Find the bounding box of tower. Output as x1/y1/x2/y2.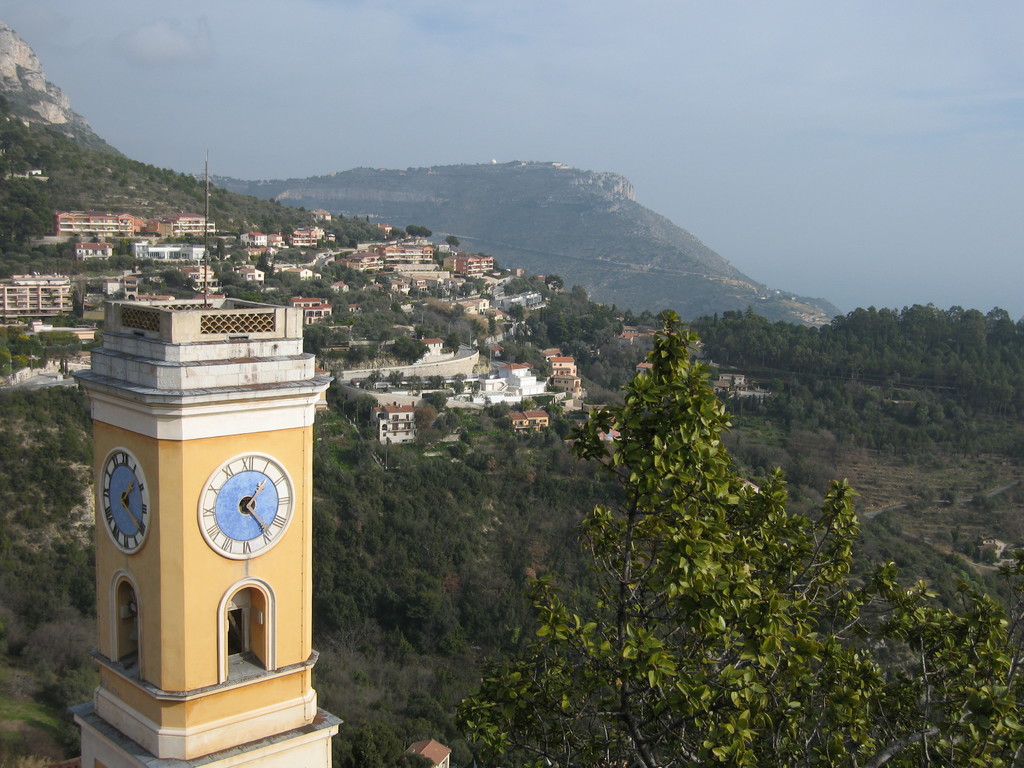
80/259/327/752.
